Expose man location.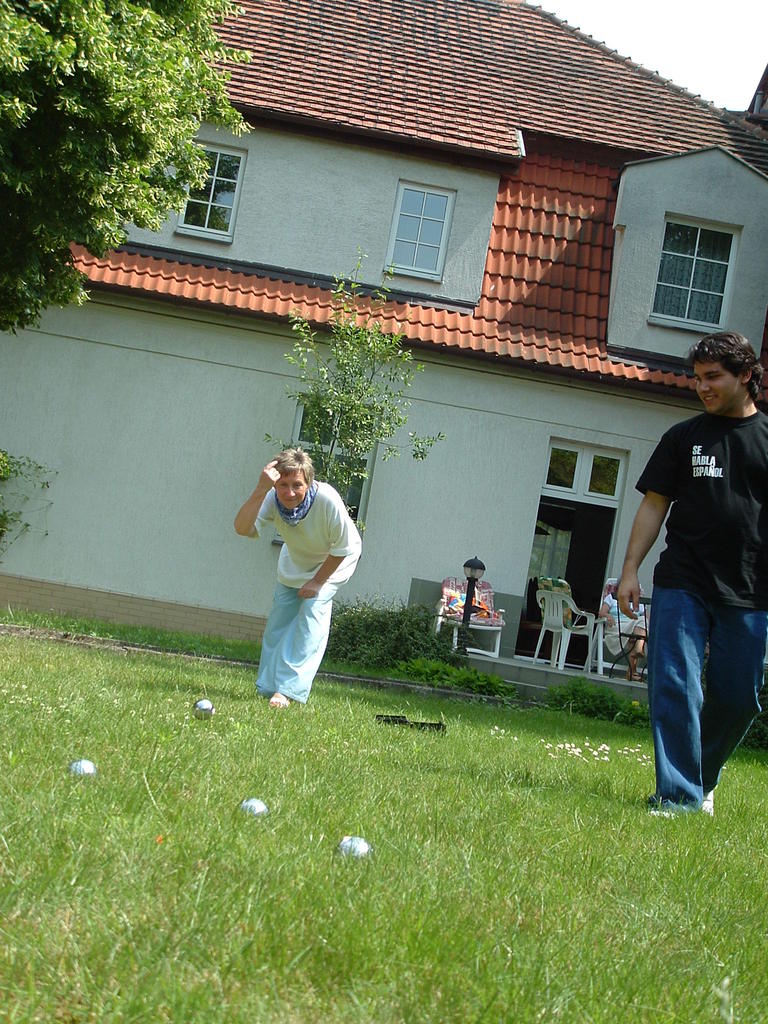
Exposed at 239:452:366:695.
